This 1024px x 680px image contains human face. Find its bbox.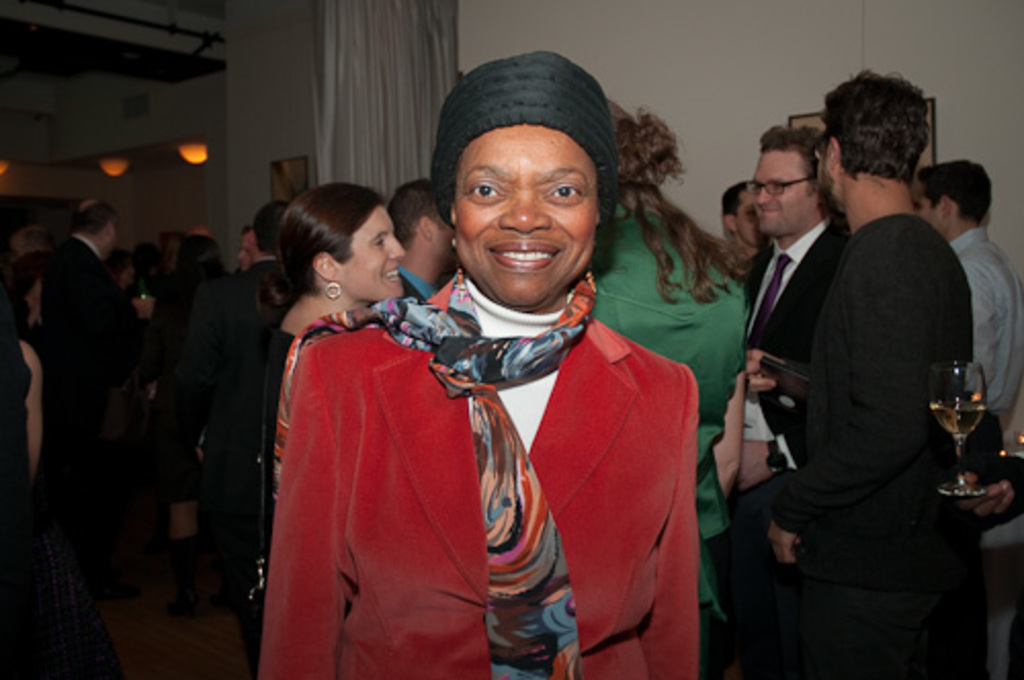
select_region(737, 186, 762, 244).
